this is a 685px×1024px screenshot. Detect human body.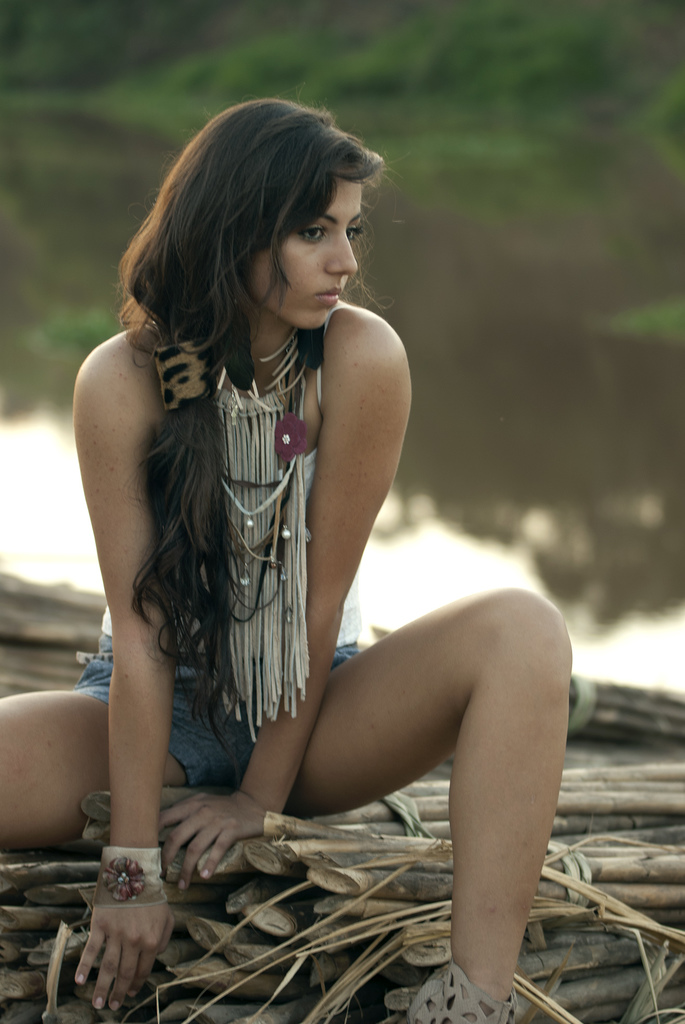
<bbox>0, 95, 576, 1023</bbox>.
